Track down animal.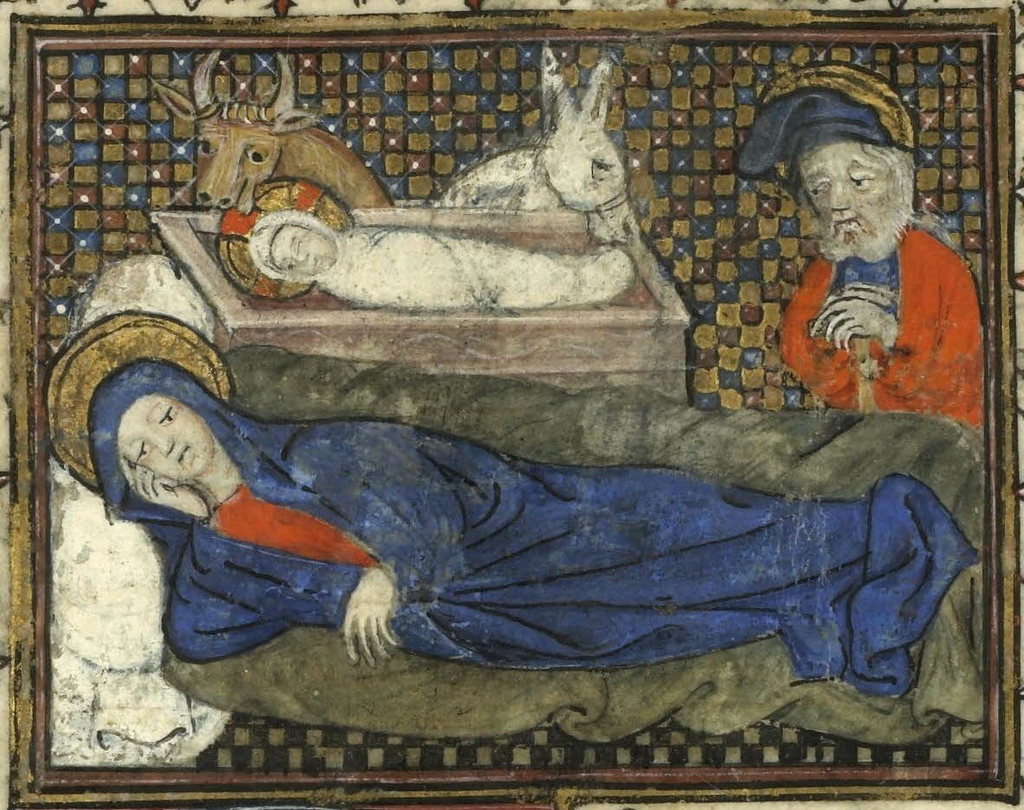
Tracked to detection(148, 42, 399, 210).
